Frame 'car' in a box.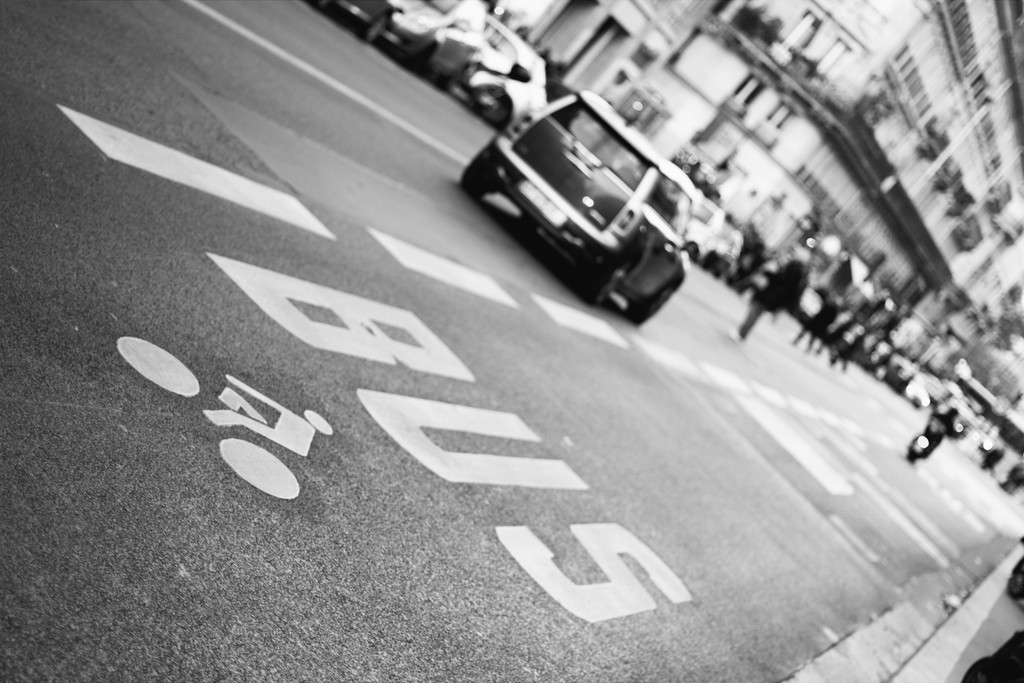
(x1=465, y1=79, x2=717, y2=315).
